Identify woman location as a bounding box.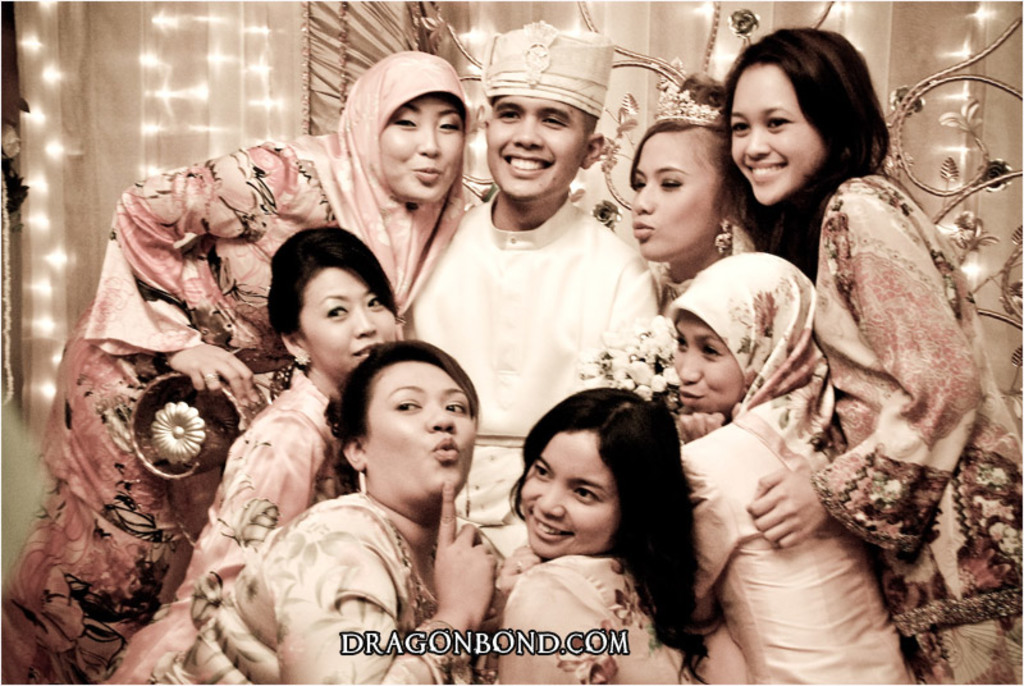
pyautogui.locateOnScreen(723, 28, 1023, 685).
